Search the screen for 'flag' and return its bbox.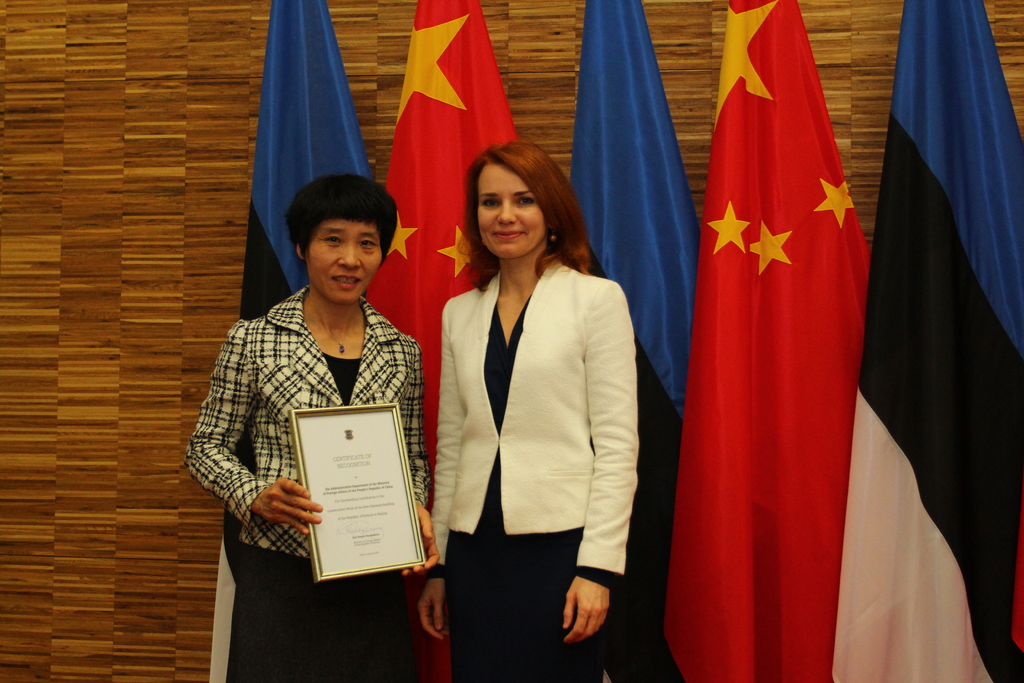
Found: select_region(570, 0, 697, 407).
